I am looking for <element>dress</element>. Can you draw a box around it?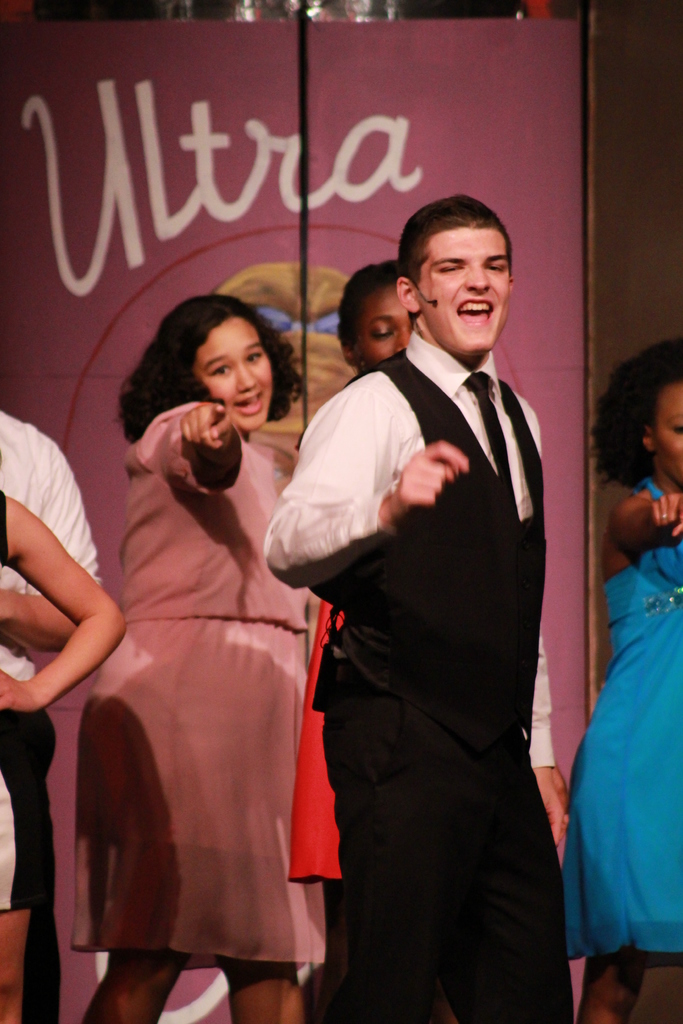
Sure, the bounding box is (x1=561, y1=476, x2=682, y2=956).
